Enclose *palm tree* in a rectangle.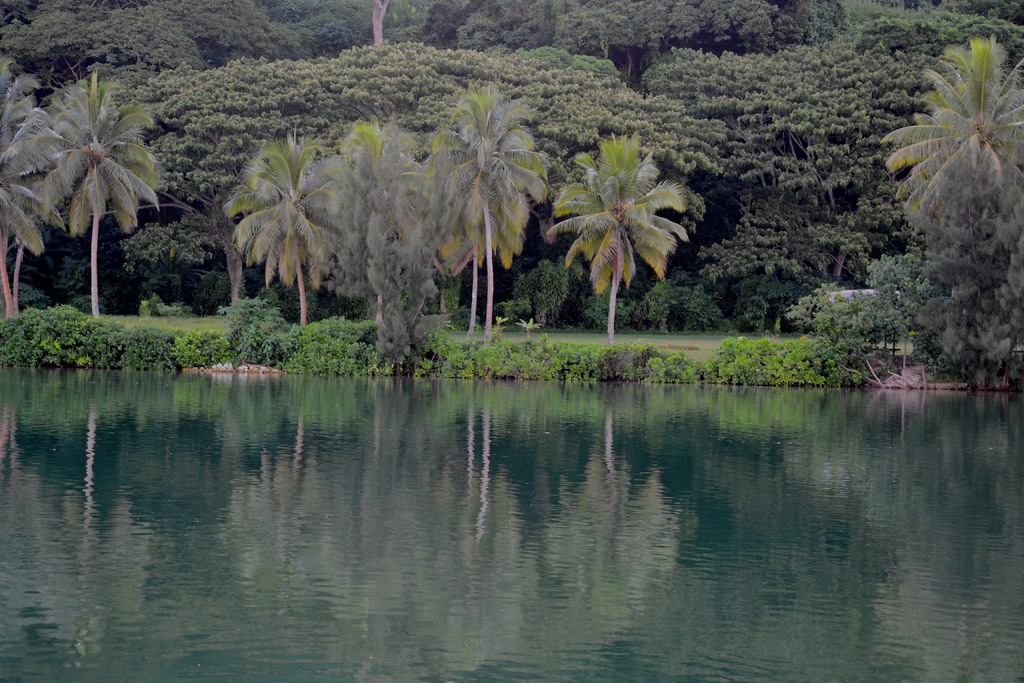
[x1=10, y1=57, x2=165, y2=340].
